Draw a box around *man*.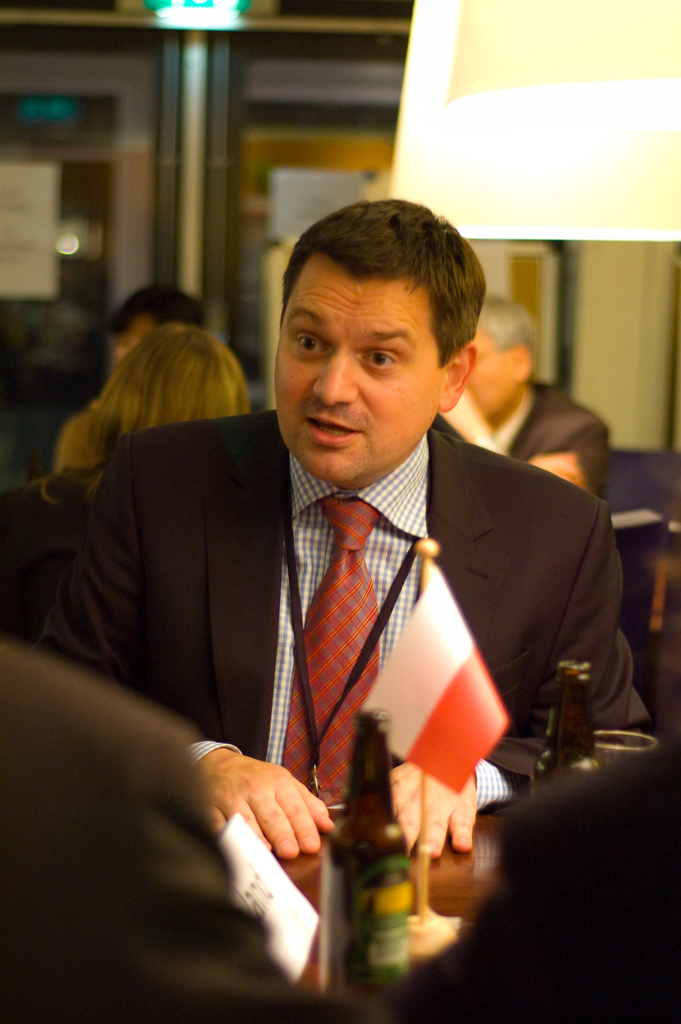
locate(22, 189, 645, 875).
